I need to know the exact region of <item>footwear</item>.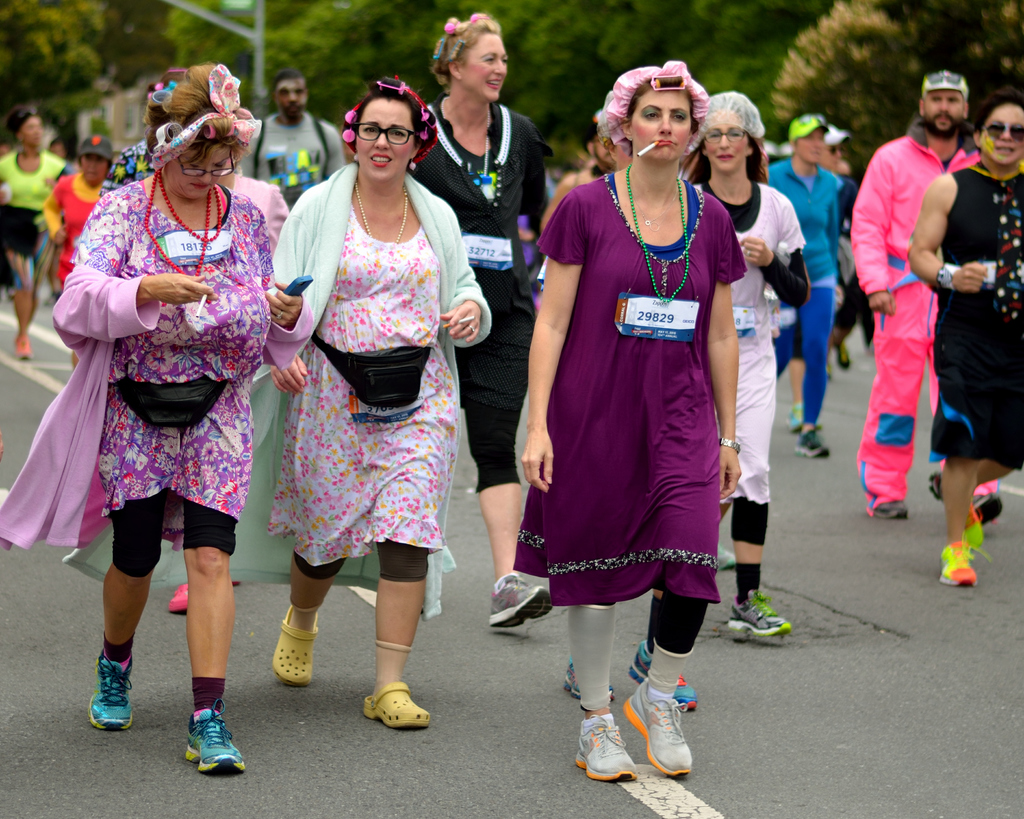
Region: BBox(794, 429, 830, 463).
